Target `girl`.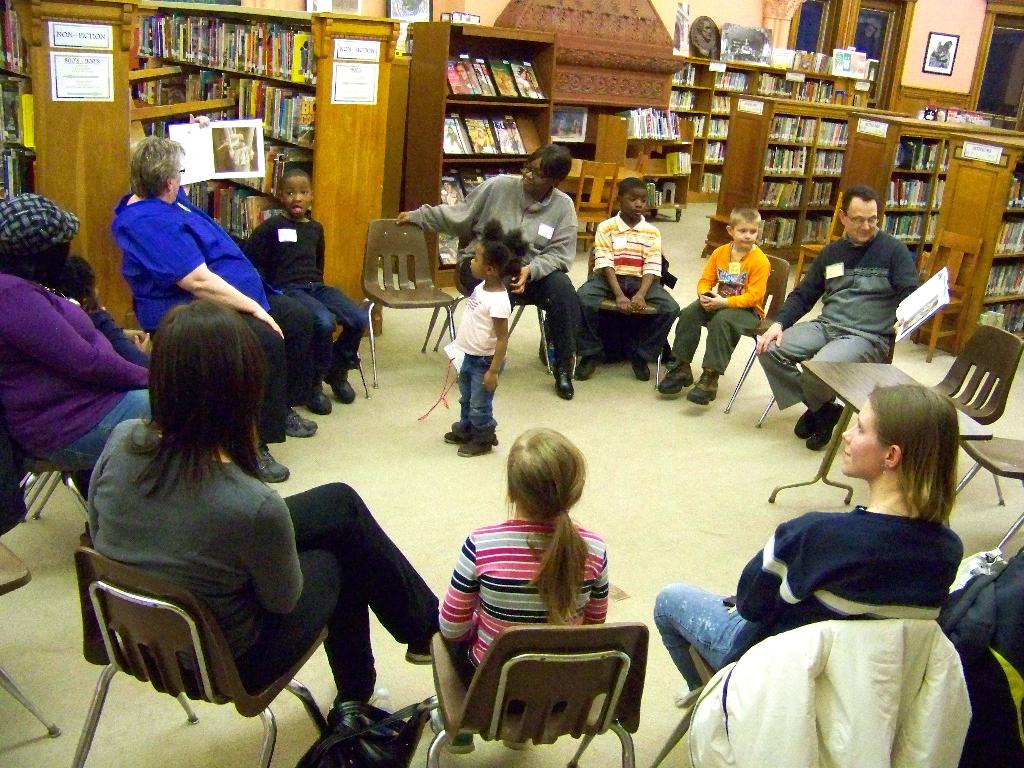
Target region: bbox=(92, 298, 440, 714).
